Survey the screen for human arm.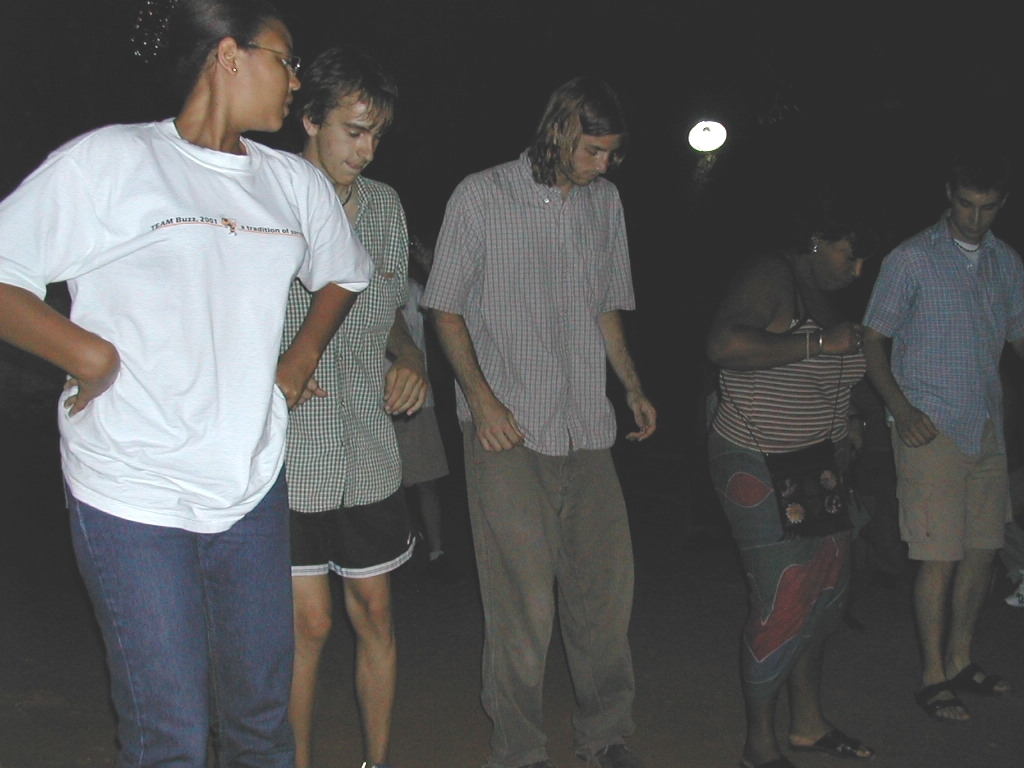
Survey found: 591:181:664:441.
